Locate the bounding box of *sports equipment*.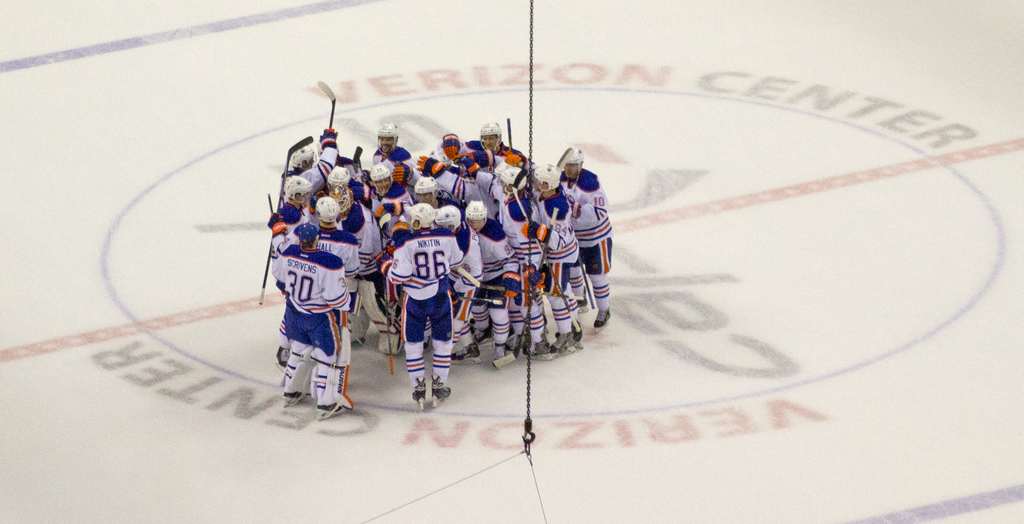
Bounding box: (x1=282, y1=388, x2=307, y2=404).
